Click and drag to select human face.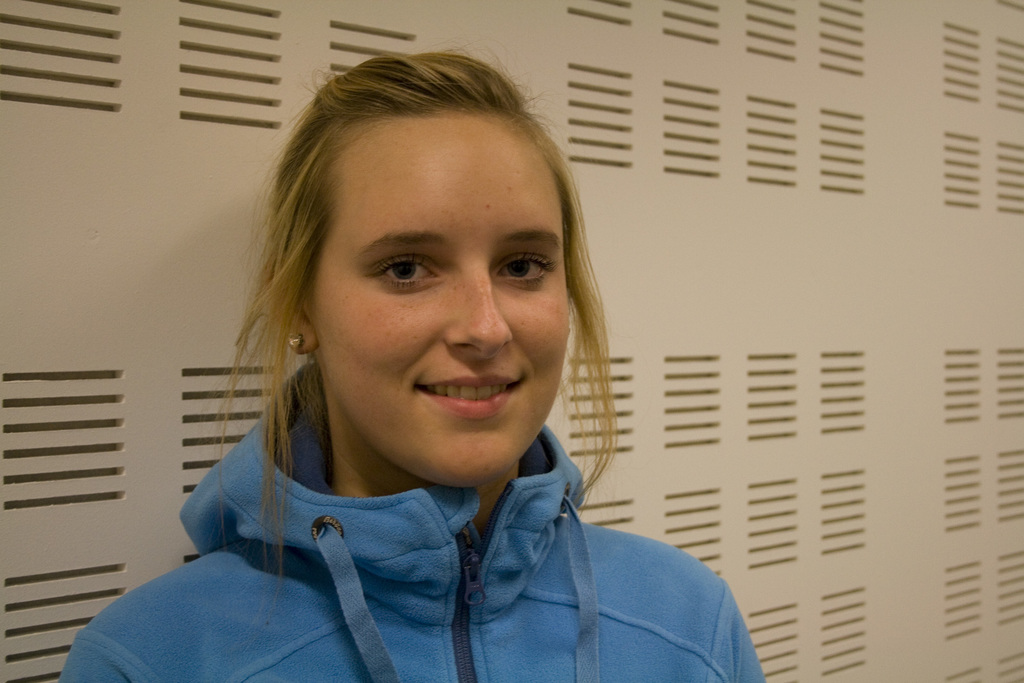
Selection: <box>304,117,572,490</box>.
